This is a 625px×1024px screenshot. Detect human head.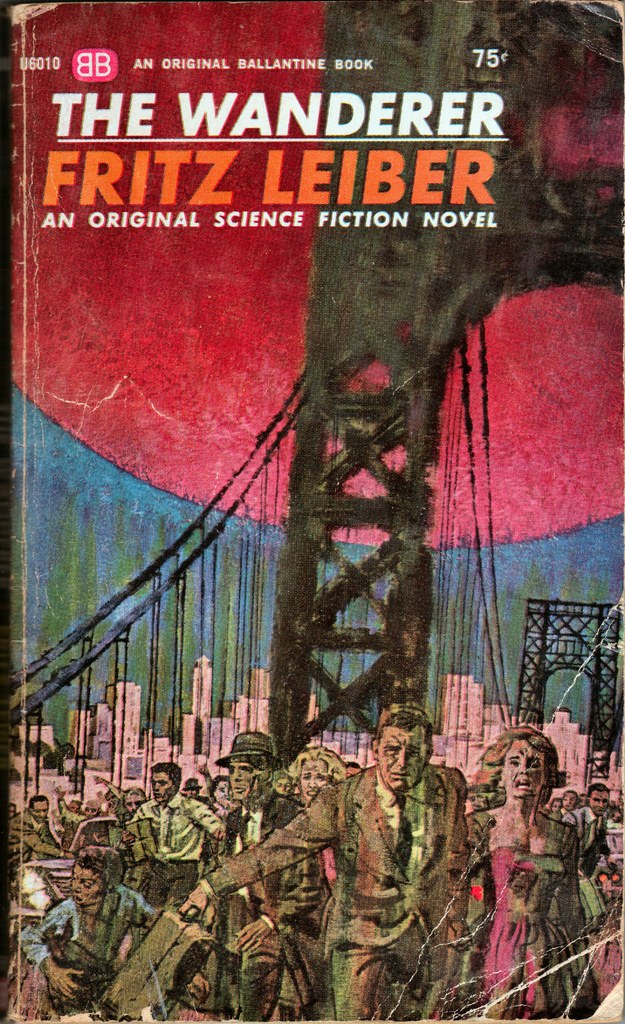
bbox=[345, 760, 362, 780].
